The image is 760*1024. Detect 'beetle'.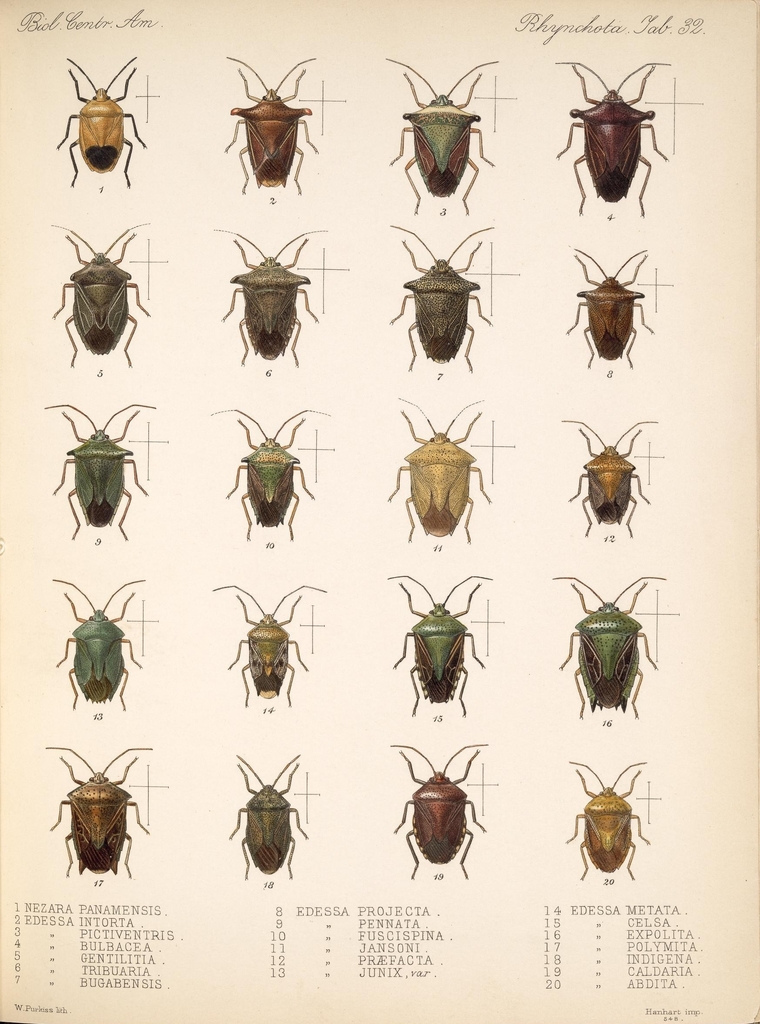
Detection: [402,232,491,371].
